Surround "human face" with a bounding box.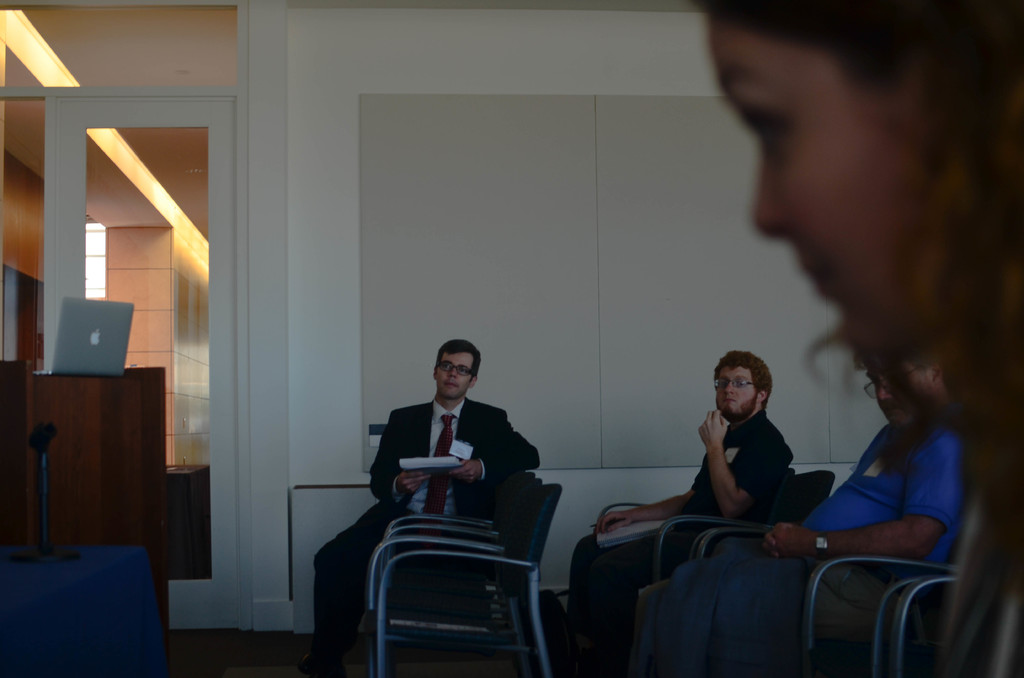
<box>437,353,473,401</box>.
